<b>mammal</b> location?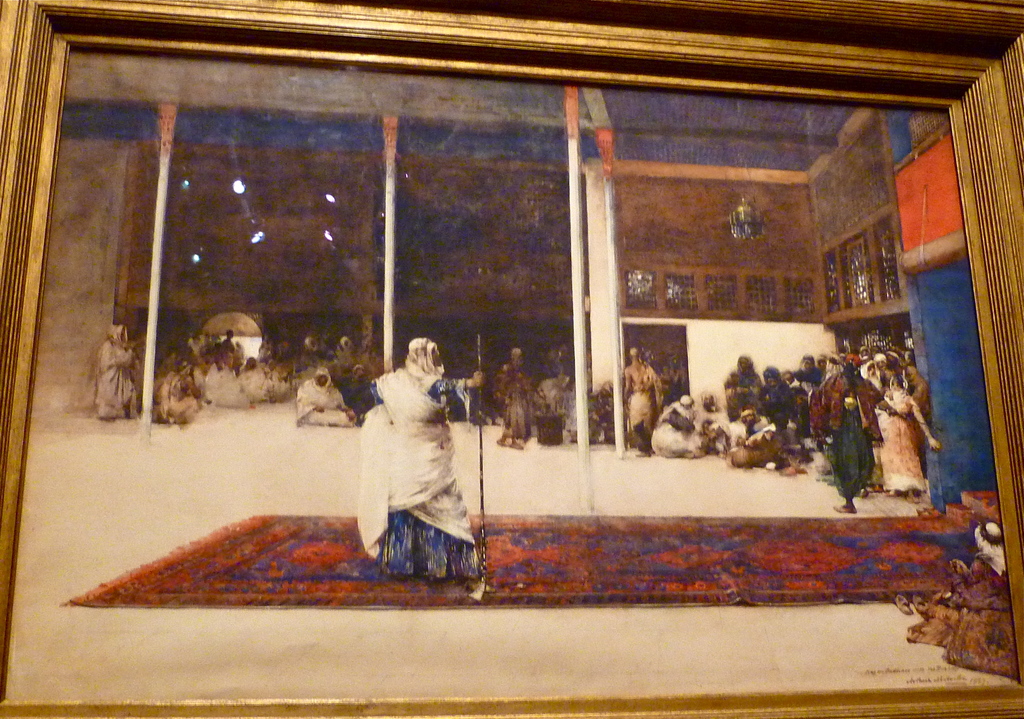
left=541, top=344, right=566, bottom=377
